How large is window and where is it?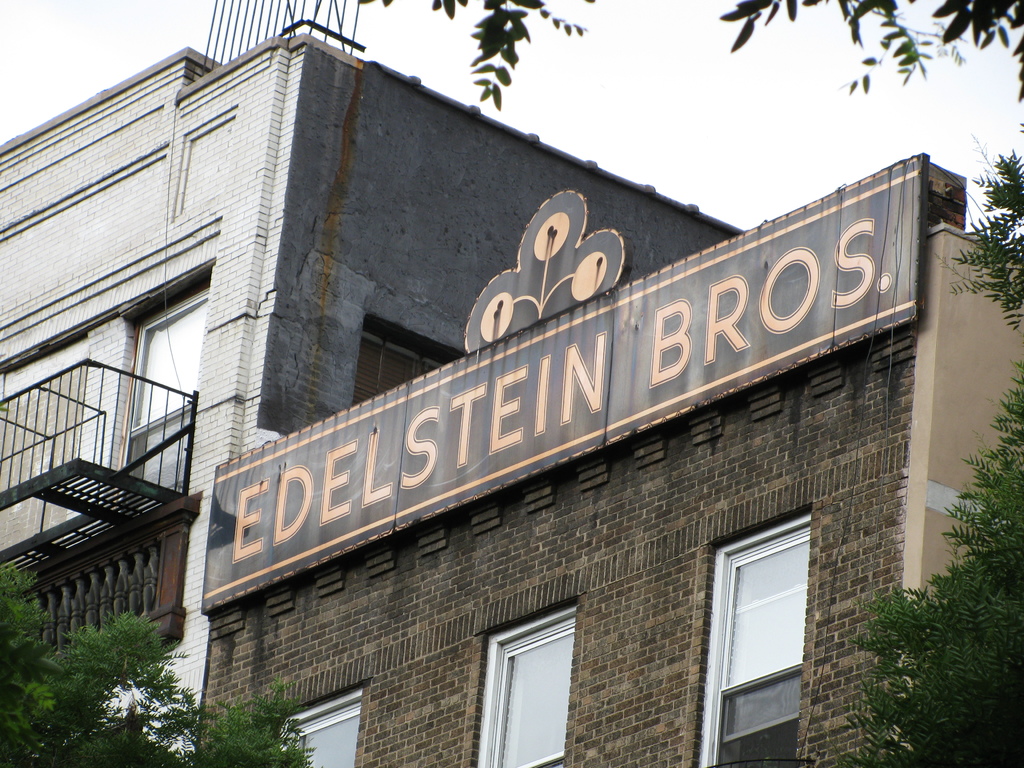
Bounding box: [x1=277, y1=686, x2=362, y2=767].
